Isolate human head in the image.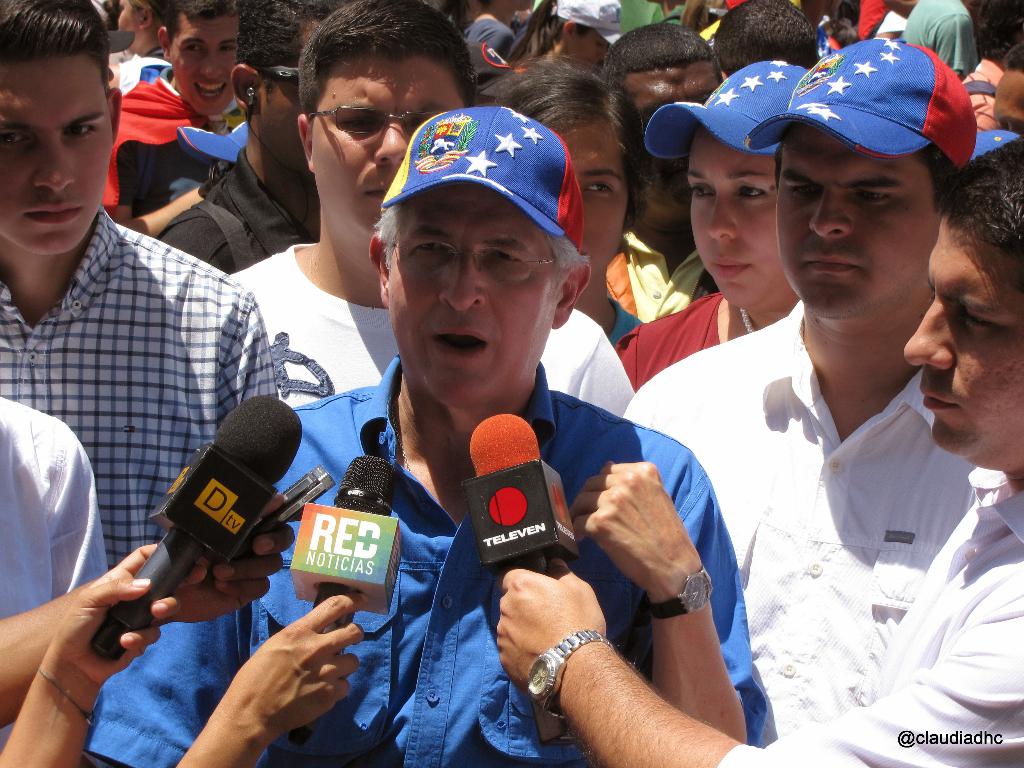
Isolated region: {"x1": 898, "y1": 138, "x2": 1023, "y2": 492}.
